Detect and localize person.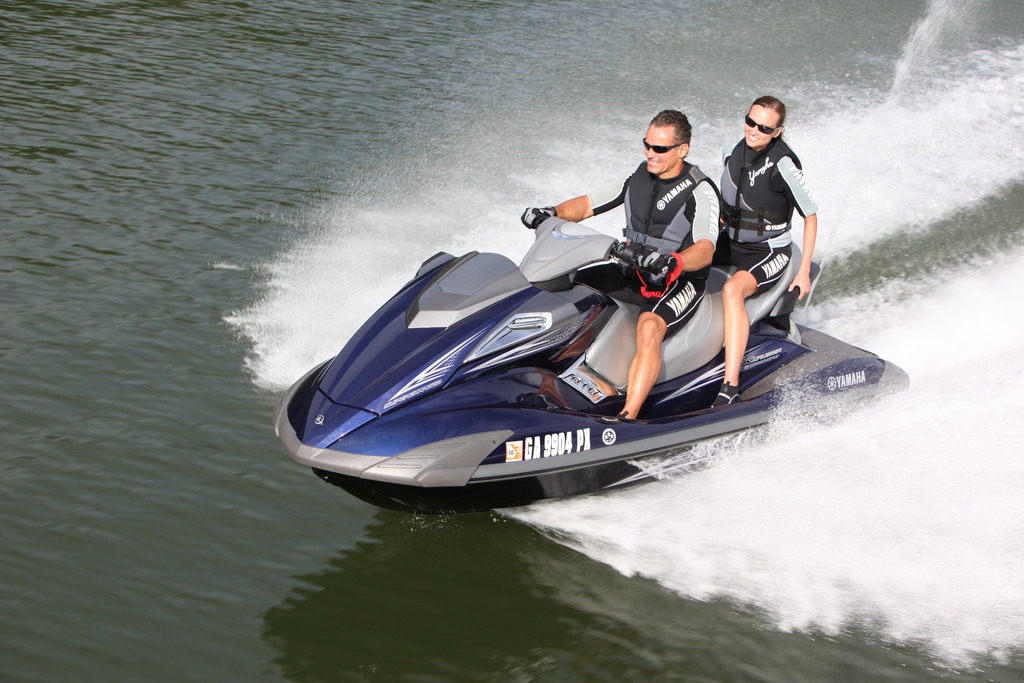
Localized at <region>522, 103, 719, 422</region>.
